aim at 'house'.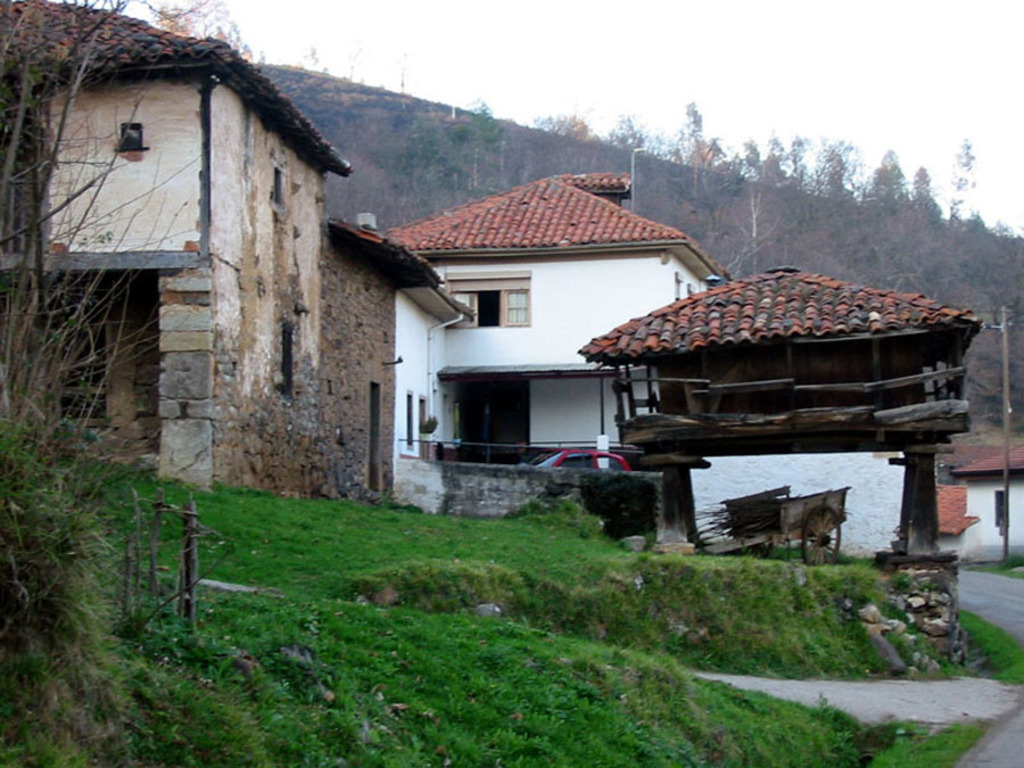
Aimed at (x1=0, y1=0, x2=355, y2=502).
